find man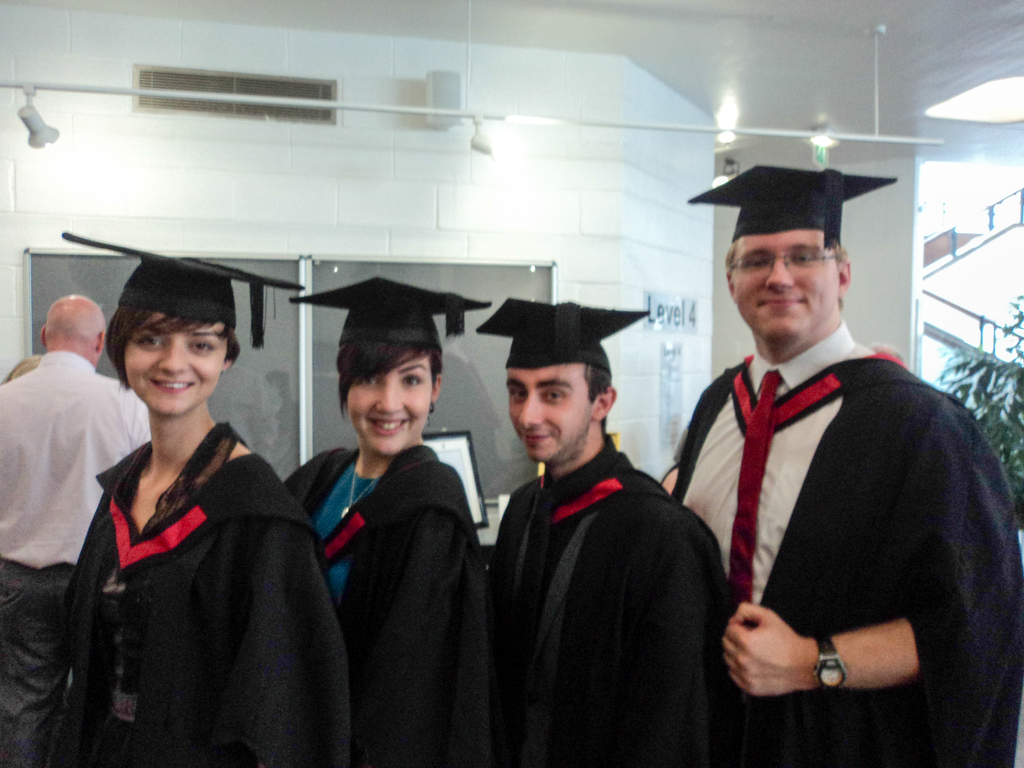
bbox=[668, 164, 1023, 766]
